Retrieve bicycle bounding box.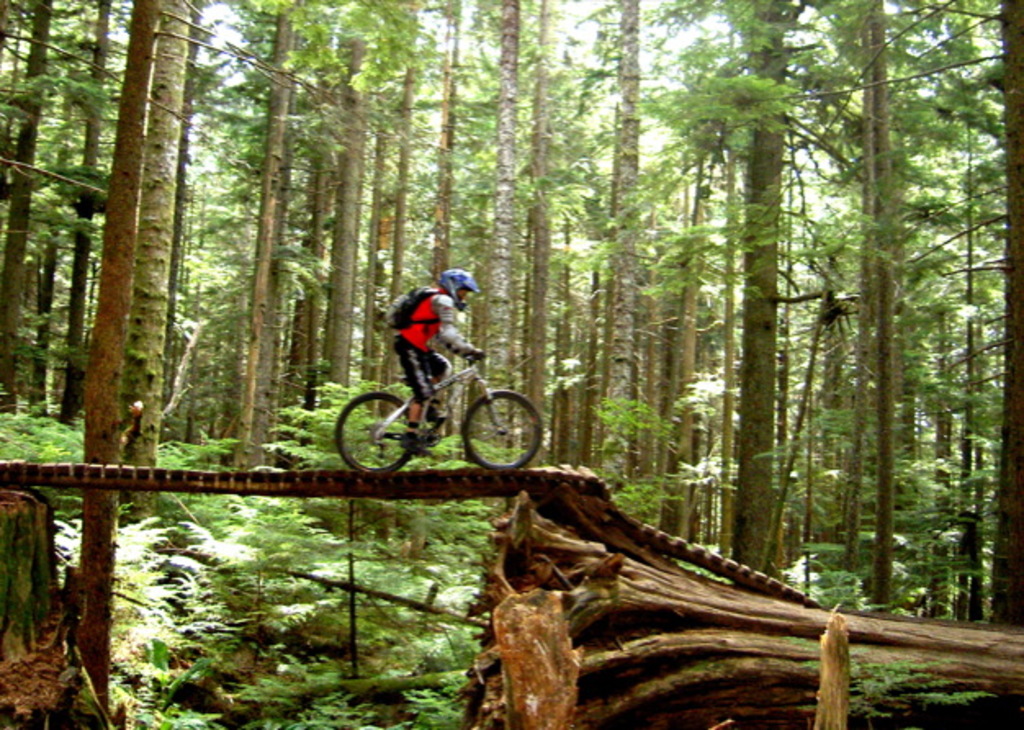
Bounding box: bbox(317, 339, 517, 470).
